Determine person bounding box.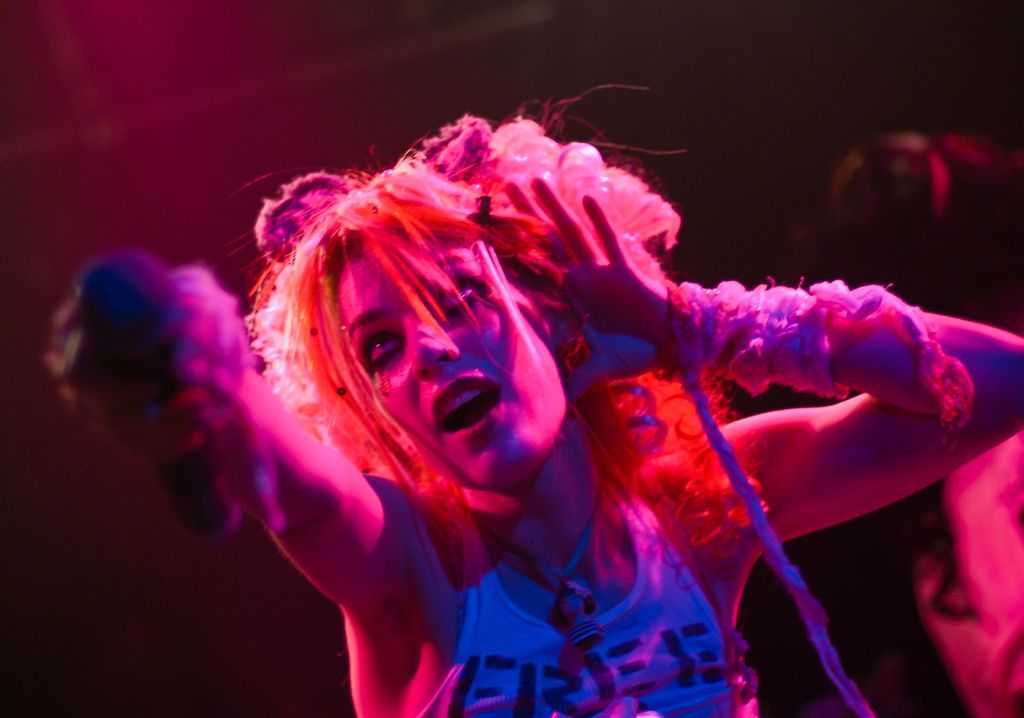
Determined: crop(40, 112, 1023, 717).
